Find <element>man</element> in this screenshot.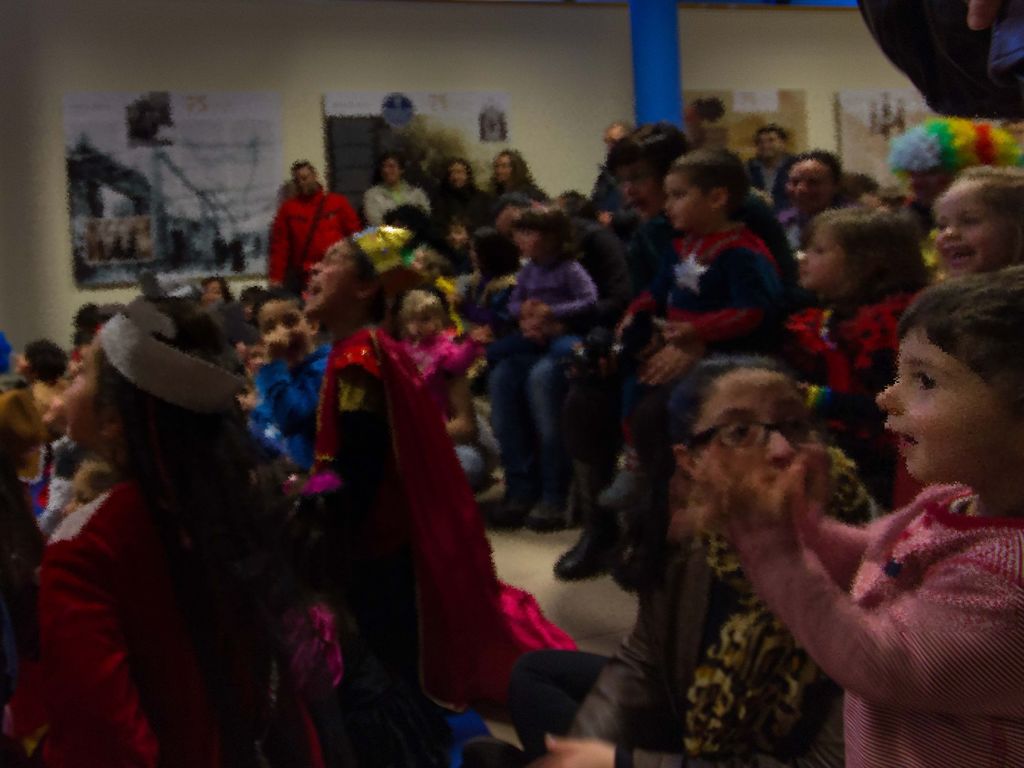
The bounding box for <element>man</element> is select_region(735, 119, 803, 208).
